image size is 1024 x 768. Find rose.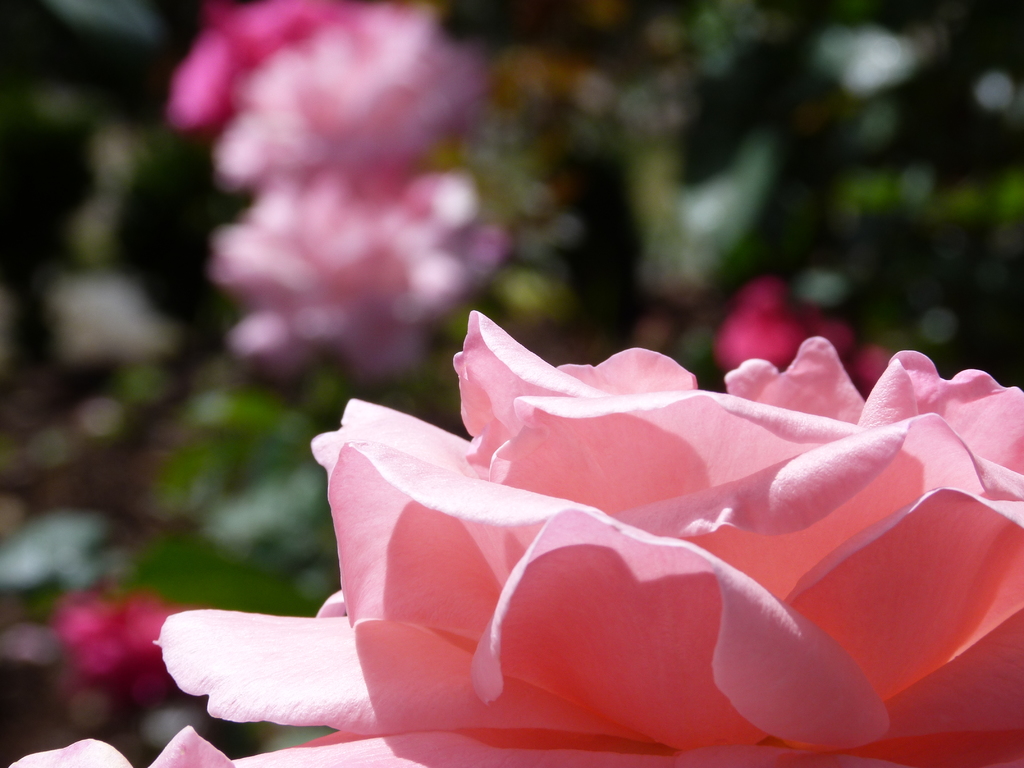
<region>207, 159, 504, 373</region>.
